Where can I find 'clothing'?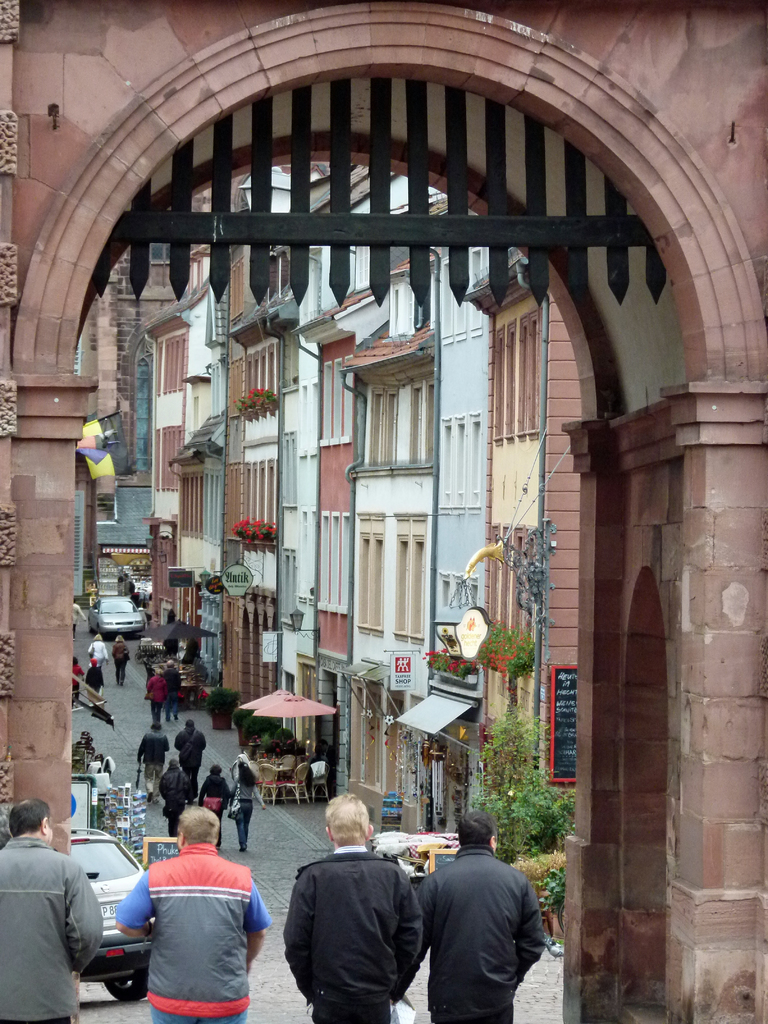
You can find it at pyautogui.locateOnScreen(70, 600, 88, 639).
